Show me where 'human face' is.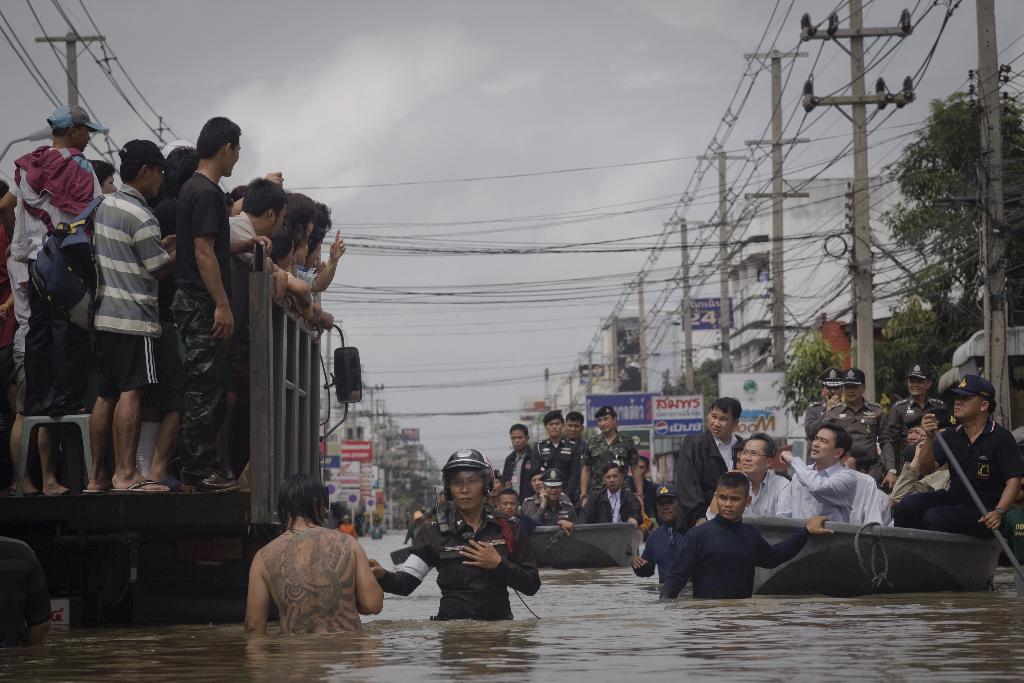
'human face' is at select_region(597, 416, 611, 431).
